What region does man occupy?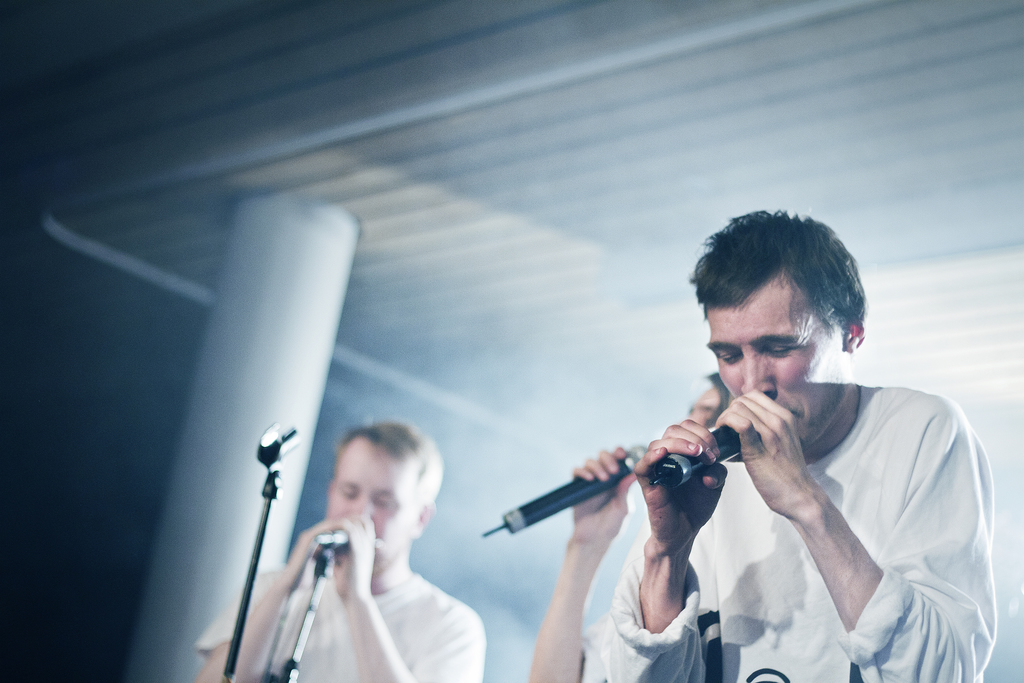
<bbox>190, 412, 479, 682</bbox>.
